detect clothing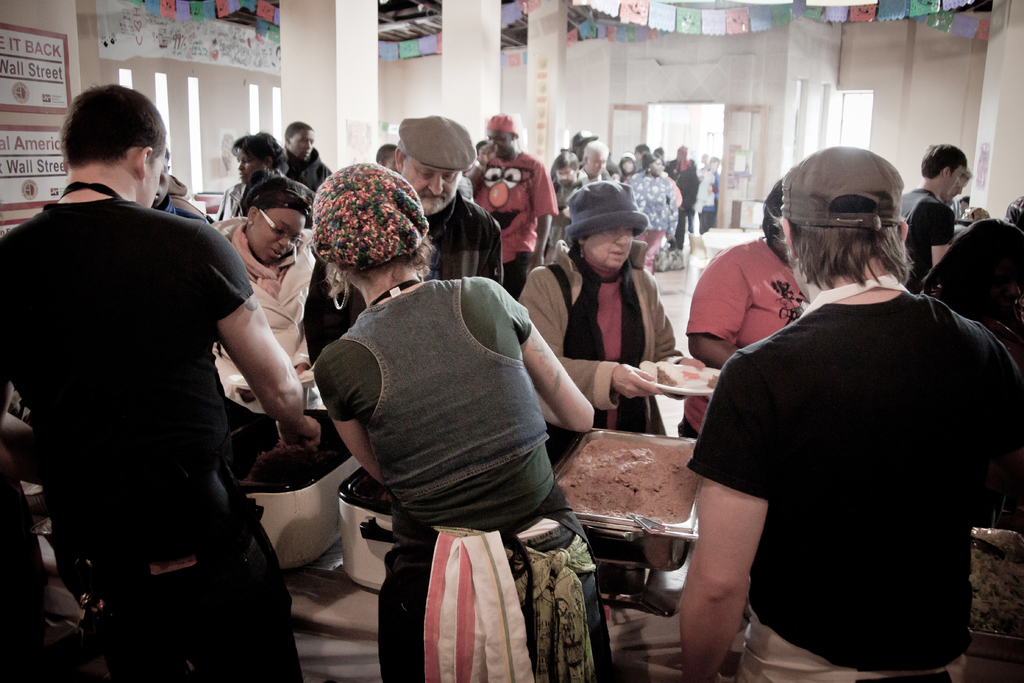
(left=461, top=150, right=561, bottom=295)
